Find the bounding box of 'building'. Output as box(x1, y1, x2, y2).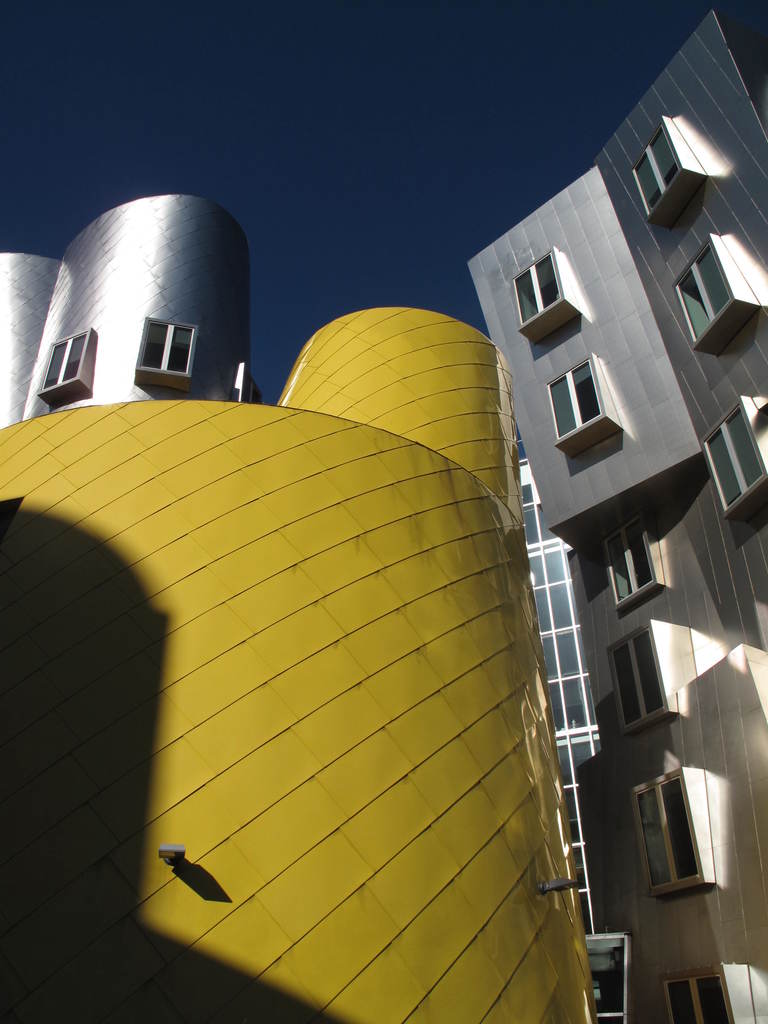
box(467, 0, 767, 1023).
